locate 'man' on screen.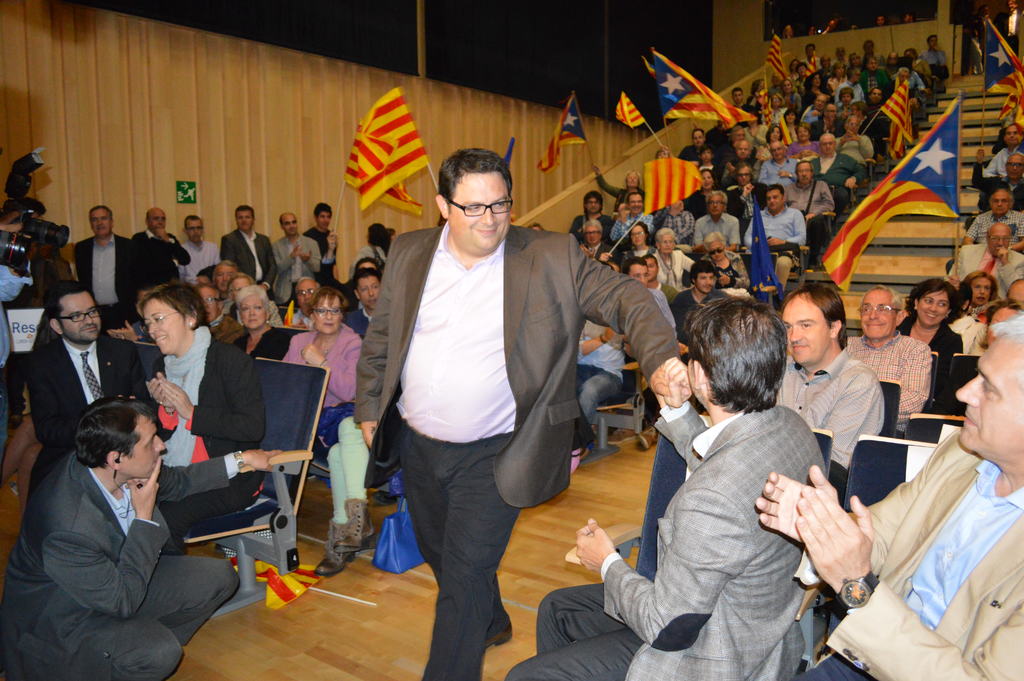
On screen at [970, 149, 1023, 215].
